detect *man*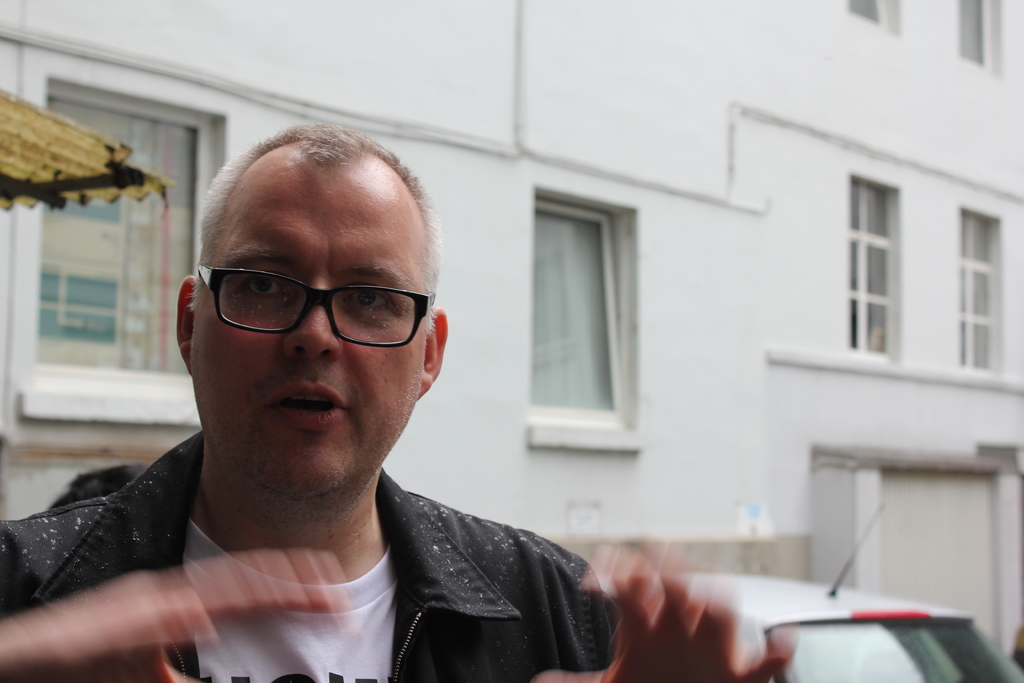
{"x1": 10, "y1": 120, "x2": 663, "y2": 670}
